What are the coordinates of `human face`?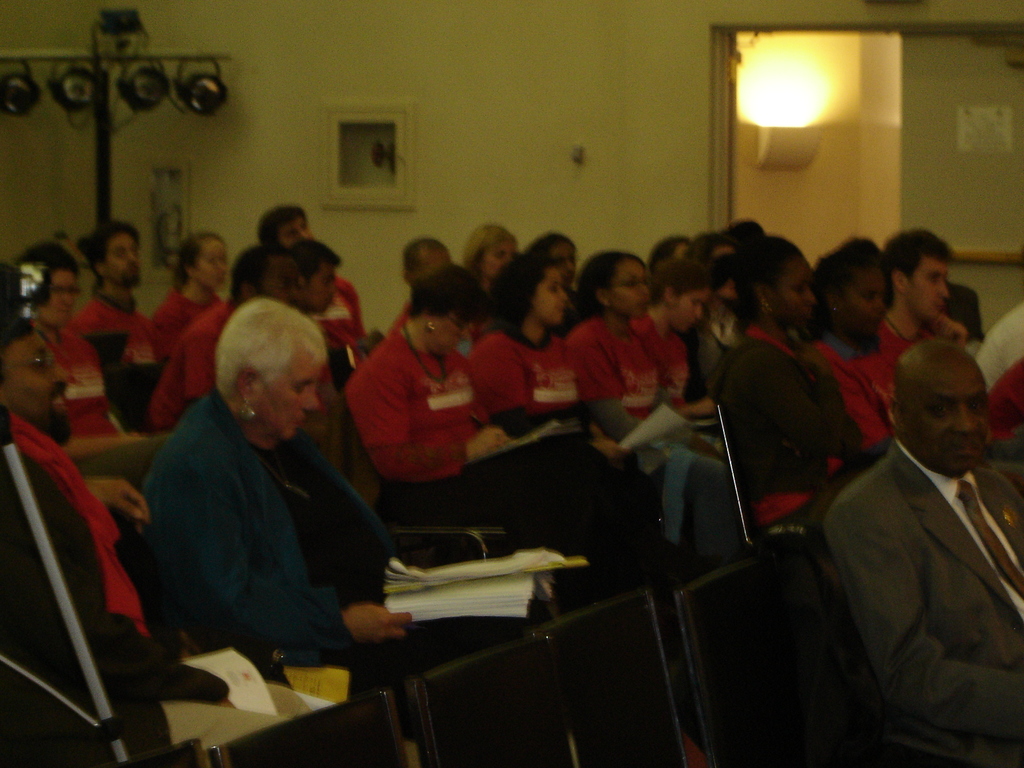
[left=4, top=330, right=72, bottom=440].
